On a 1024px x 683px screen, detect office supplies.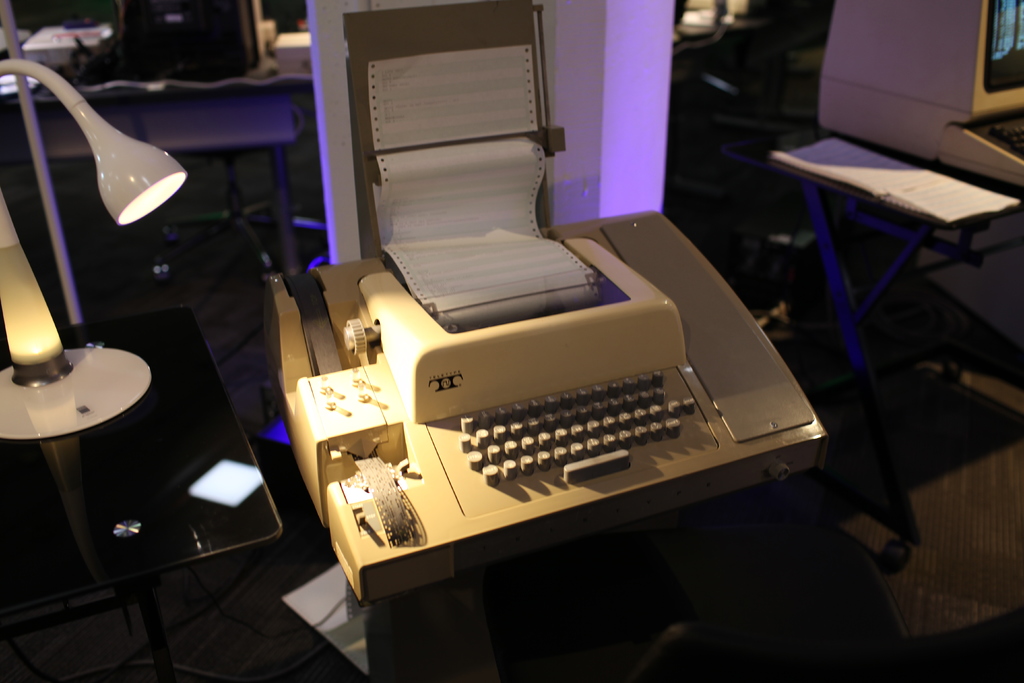
786:201:1001:557.
